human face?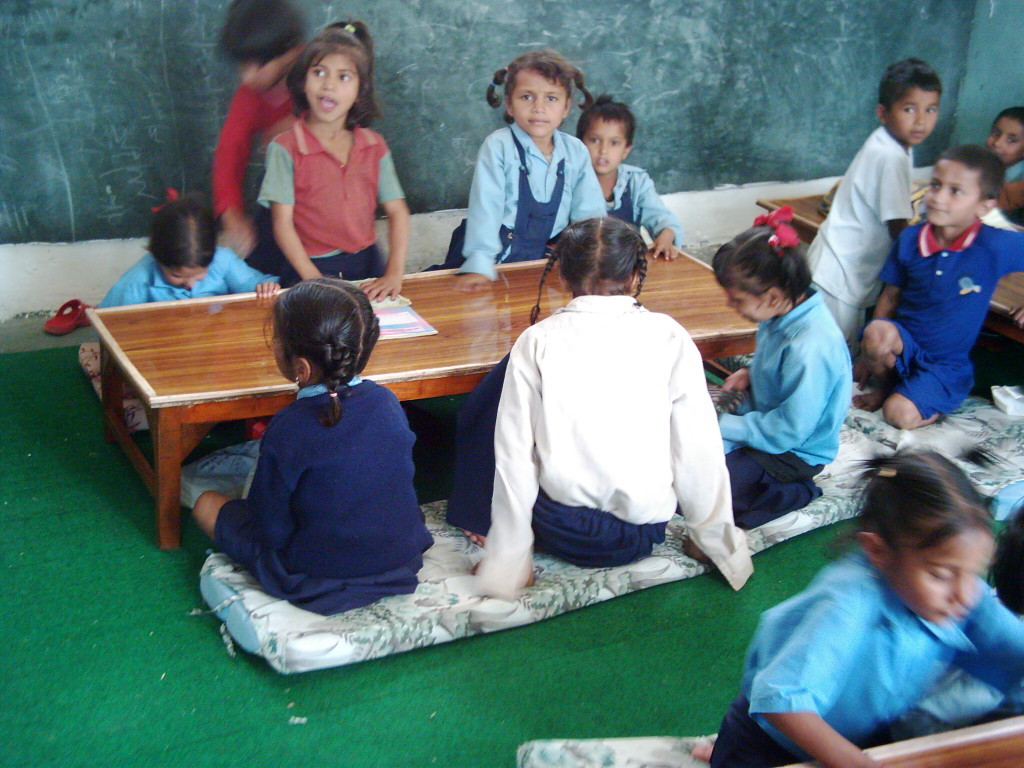
[left=581, top=115, right=631, bottom=179]
